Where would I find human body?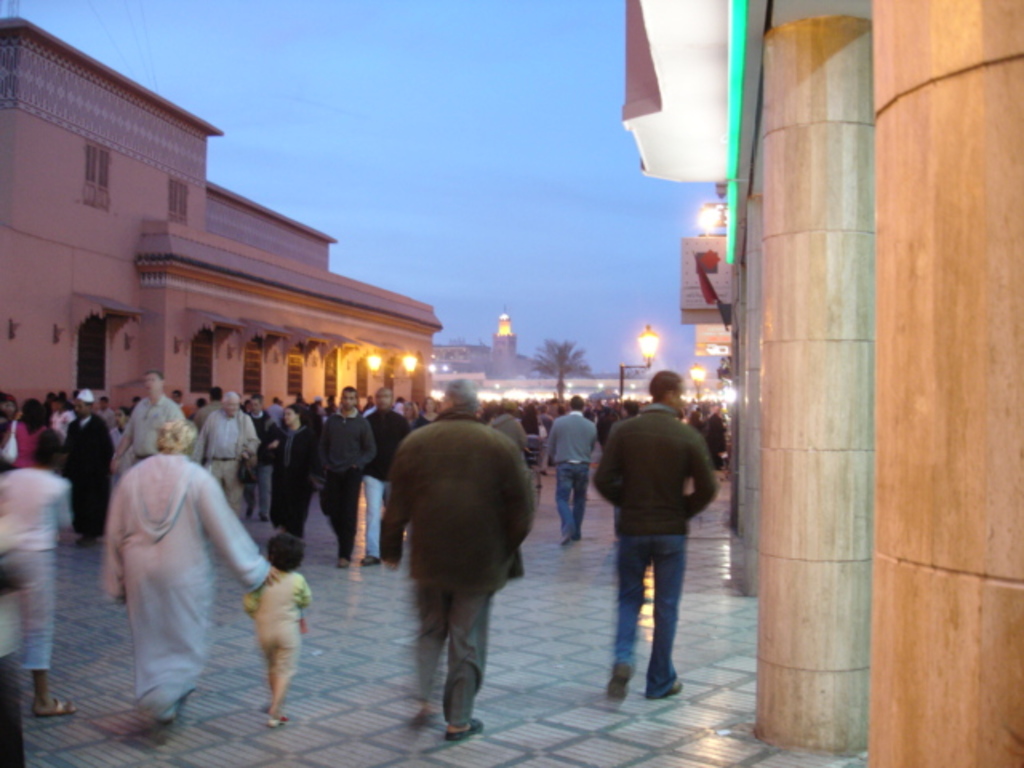
At rect(594, 371, 714, 698).
